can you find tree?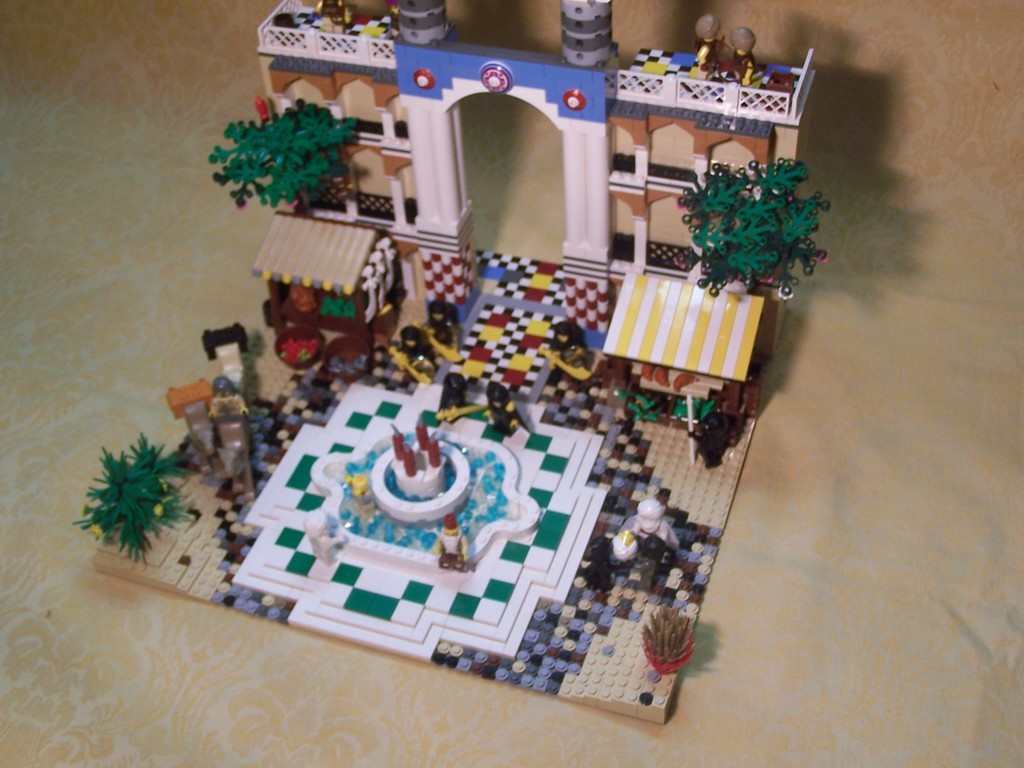
Yes, bounding box: 671,155,831,299.
